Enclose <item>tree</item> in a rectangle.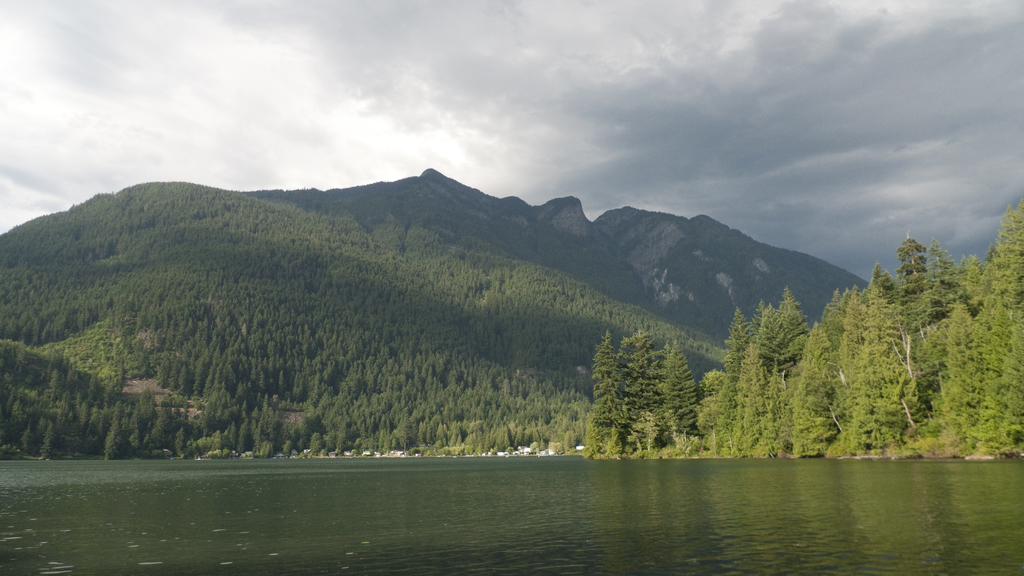
crop(582, 326, 632, 455).
